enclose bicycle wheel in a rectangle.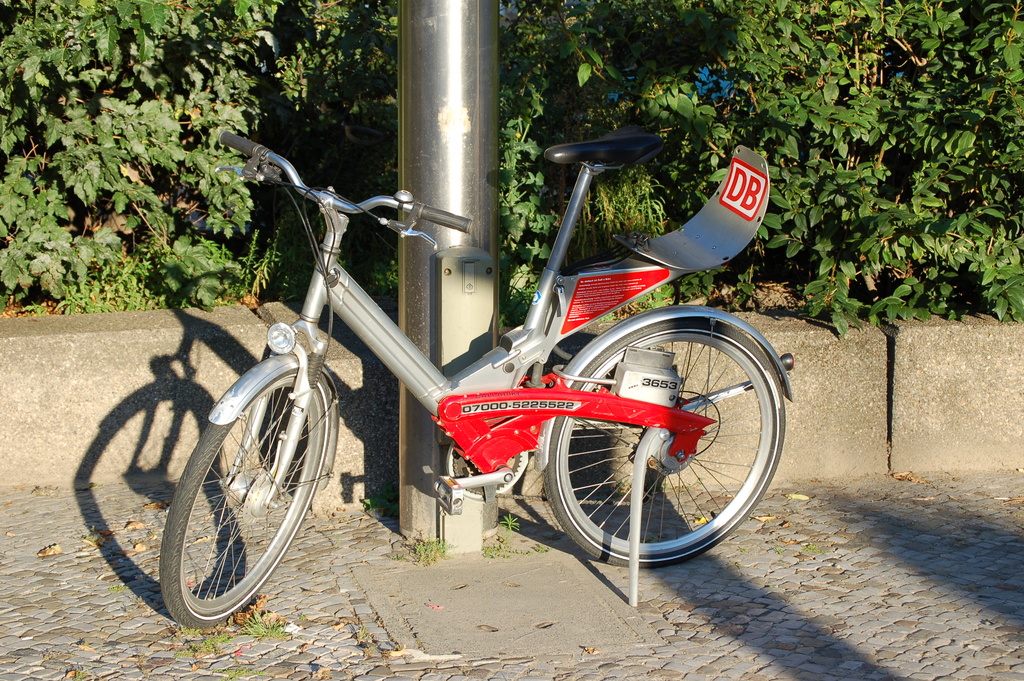
bbox(524, 319, 788, 584).
